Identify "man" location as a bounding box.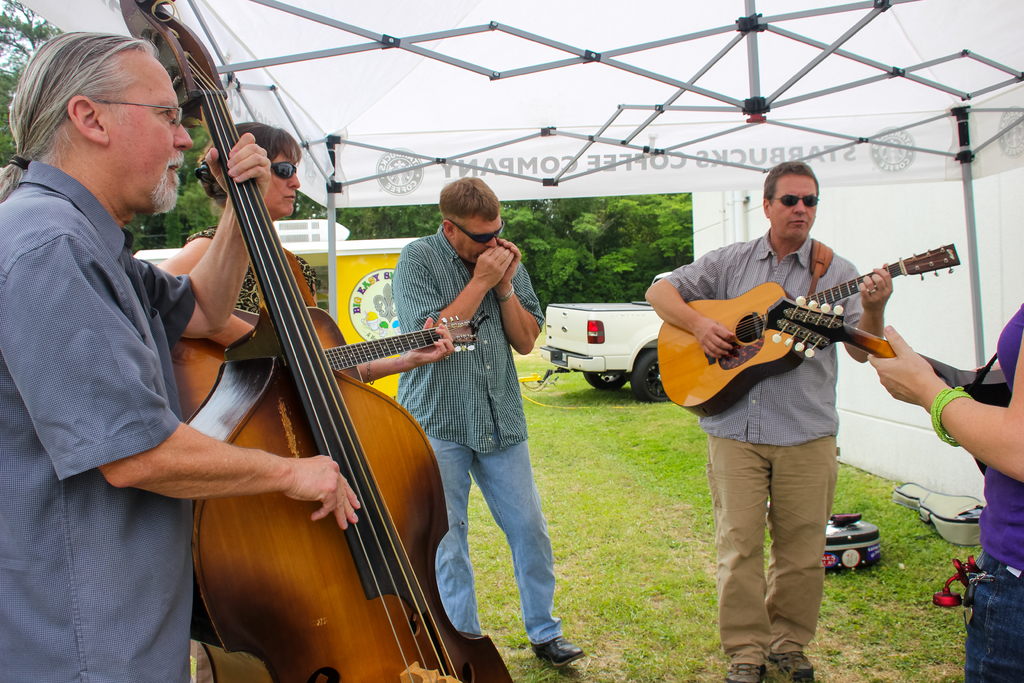
0,23,362,682.
